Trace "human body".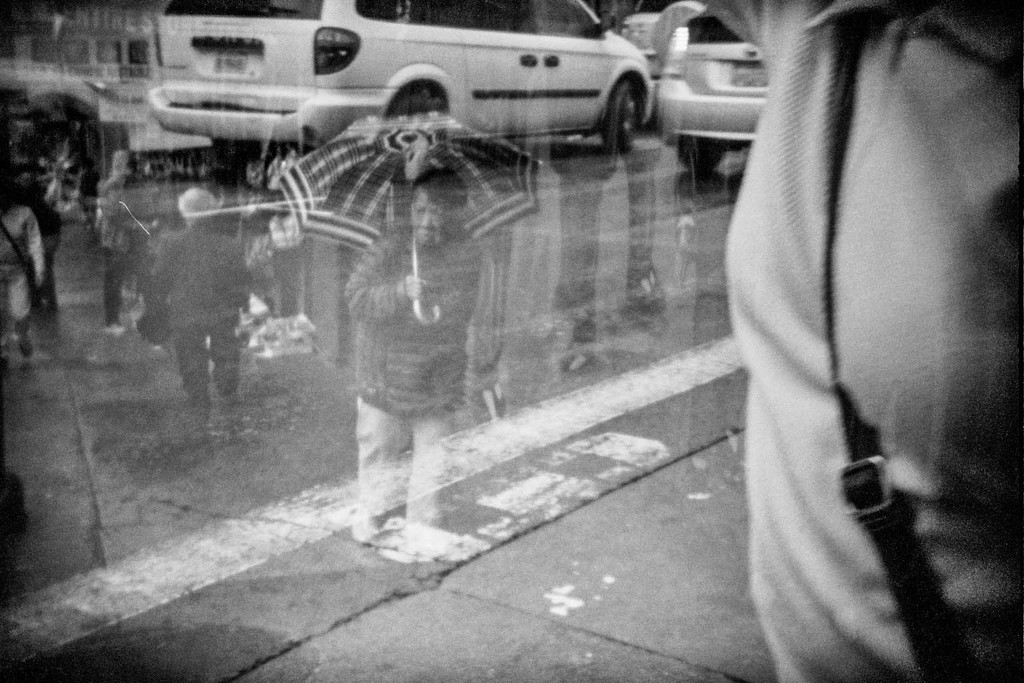
Traced to (left=155, top=187, right=245, bottom=439).
